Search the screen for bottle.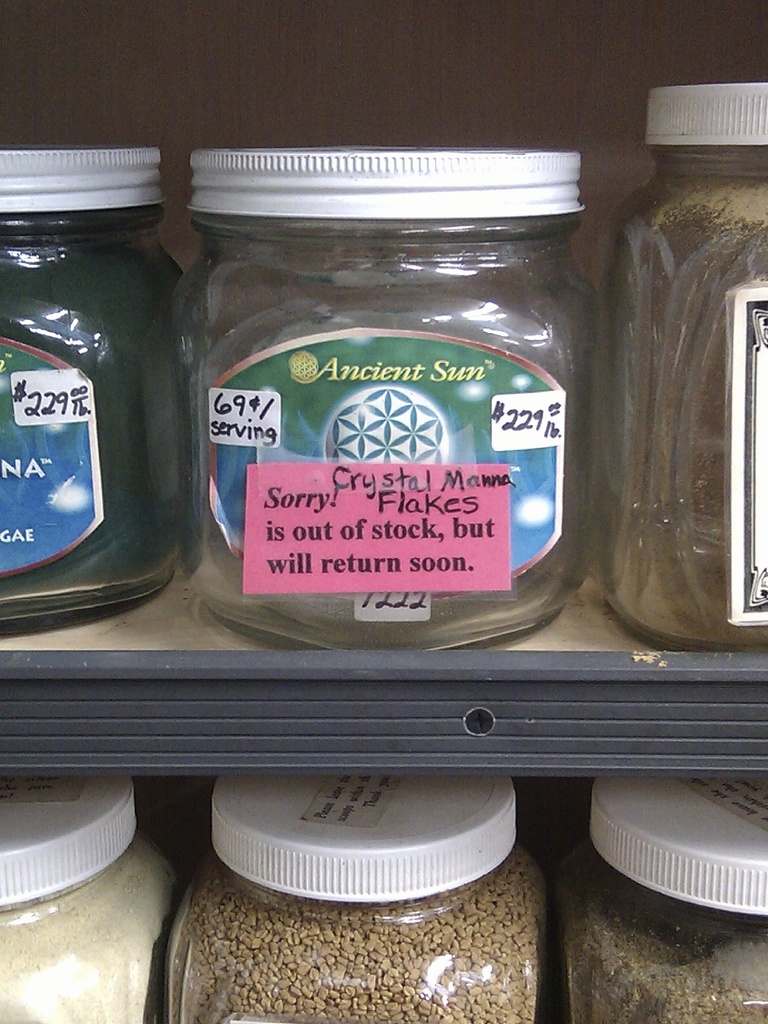
Found at (x1=0, y1=780, x2=181, y2=1023).
